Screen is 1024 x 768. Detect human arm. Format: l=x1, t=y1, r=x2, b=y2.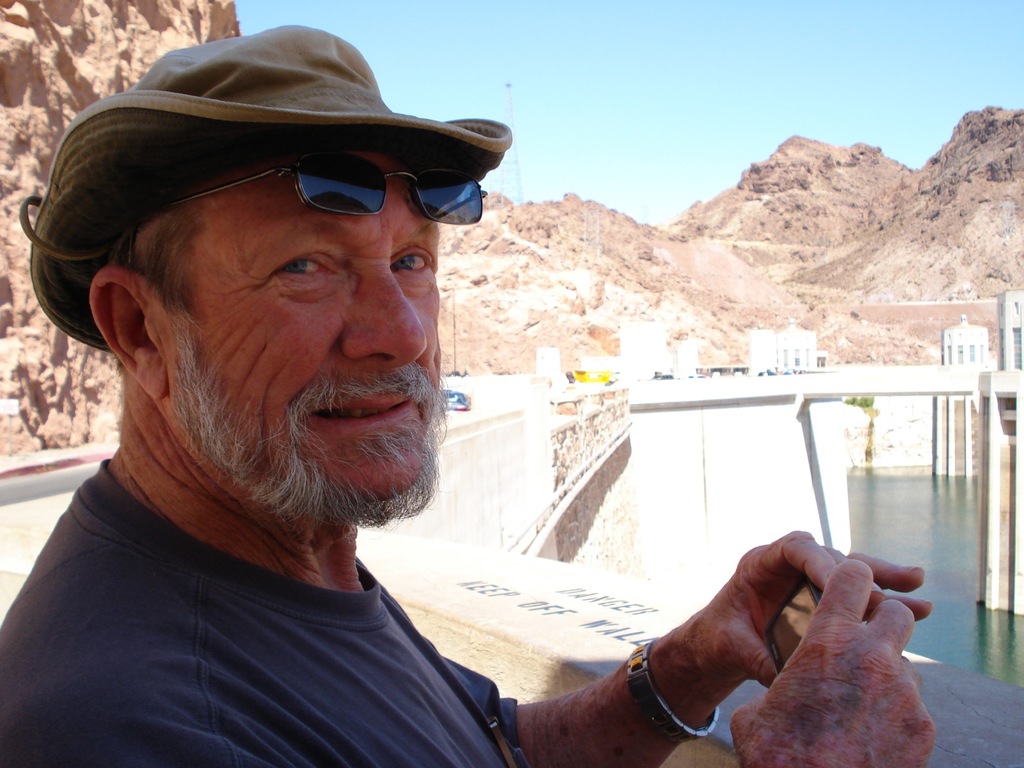
l=356, t=519, r=932, b=767.
